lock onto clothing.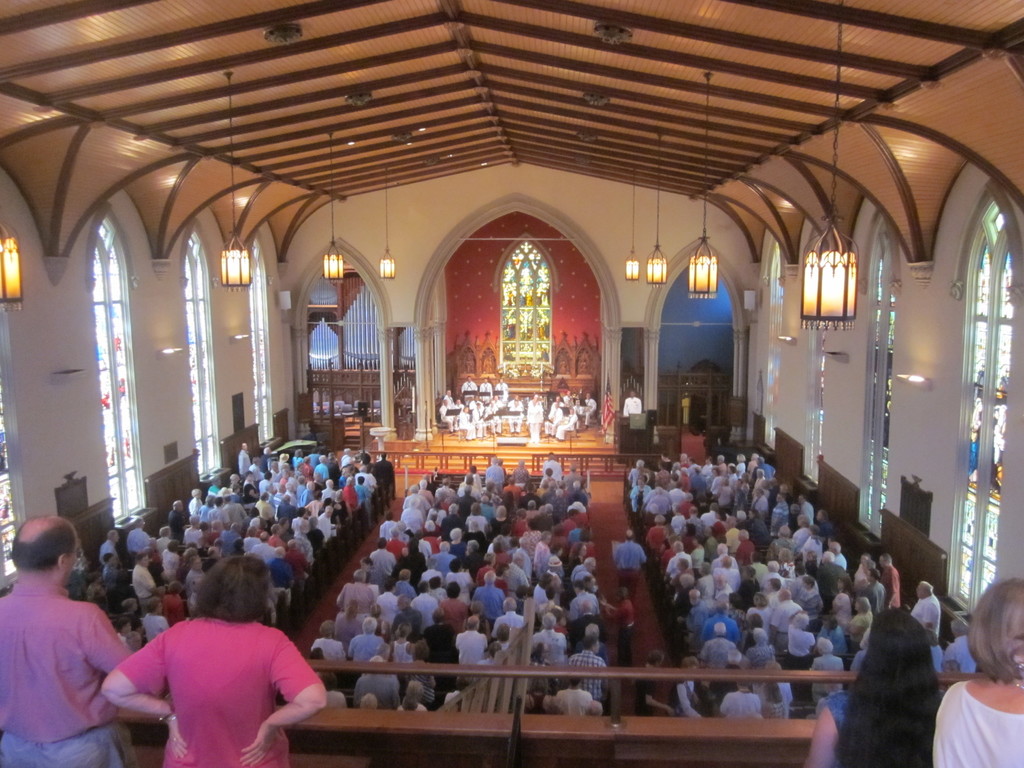
Locked: bbox=[822, 687, 861, 767].
